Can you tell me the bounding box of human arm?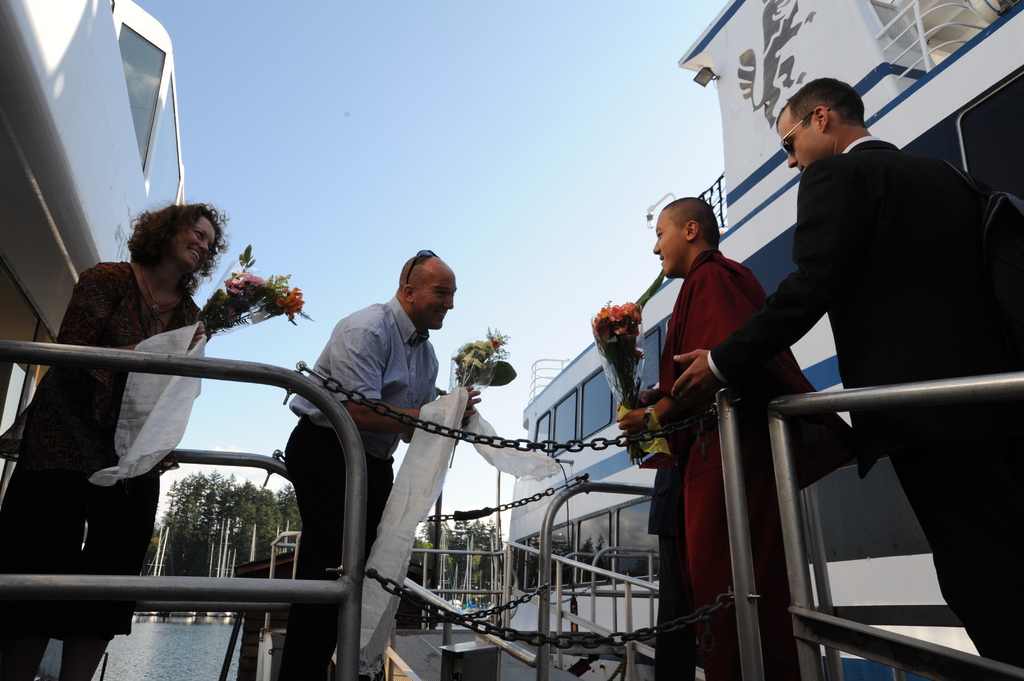
{"x1": 330, "y1": 317, "x2": 486, "y2": 440}.
